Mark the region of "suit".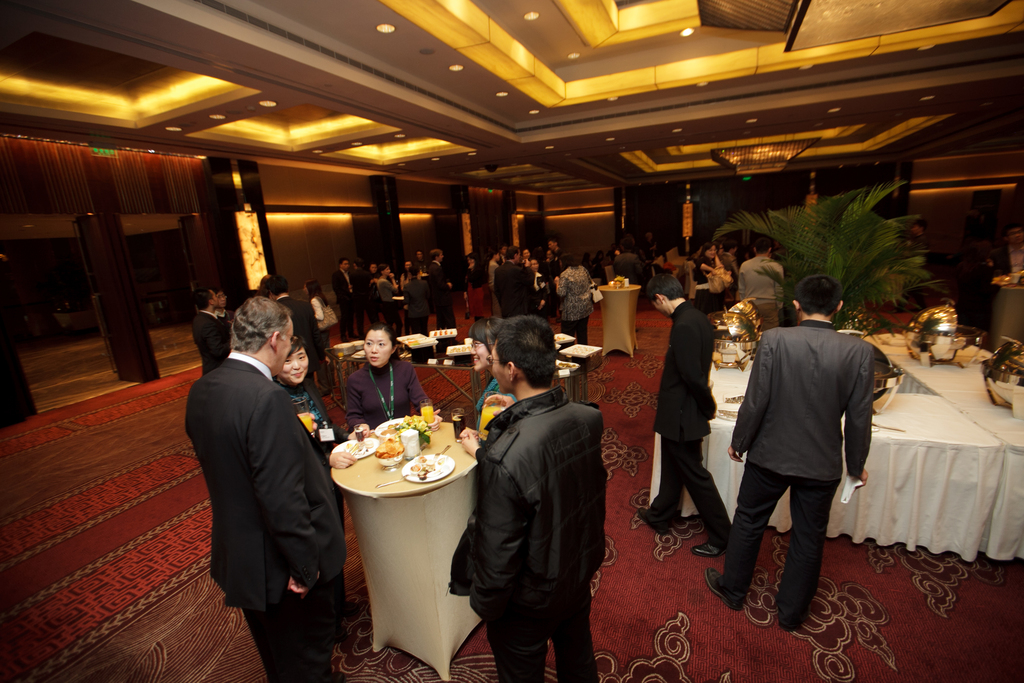
Region: [left=334, top=268, right=351, bottom=337].
